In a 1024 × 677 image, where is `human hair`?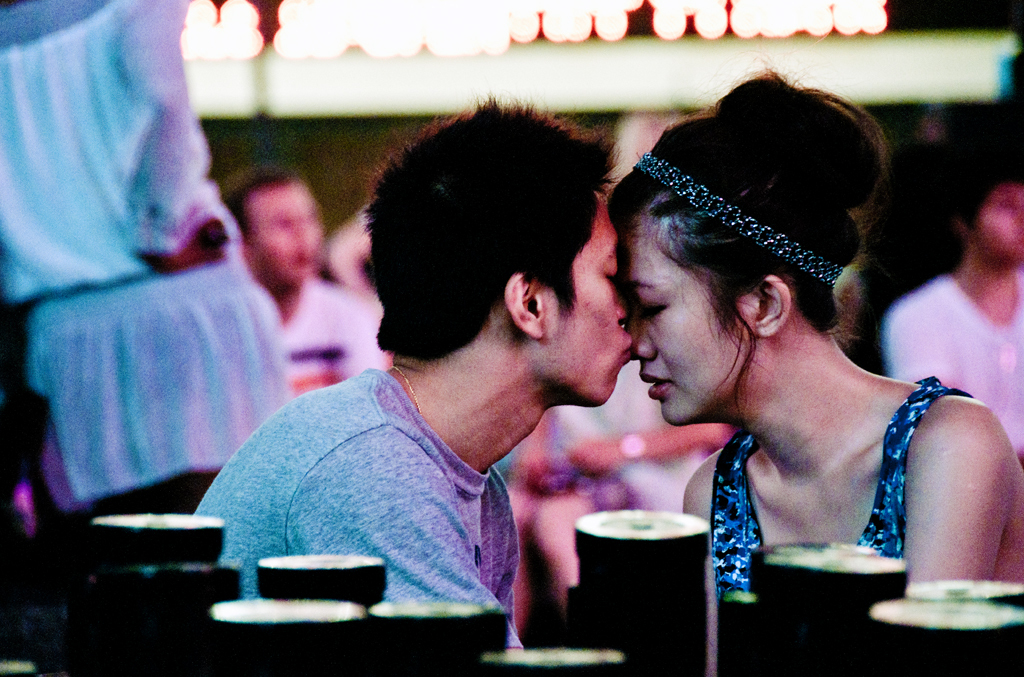
(629, 66, 887, 387).
